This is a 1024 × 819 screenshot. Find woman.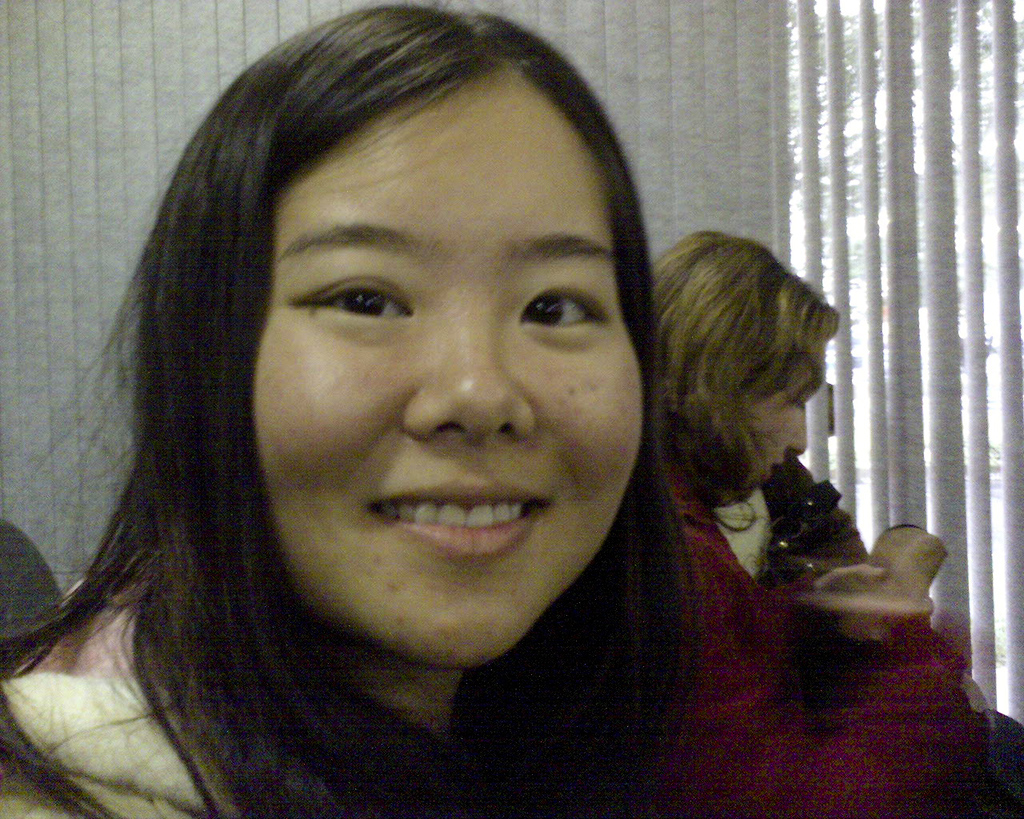
Bounding box: 0/4/724/818.
